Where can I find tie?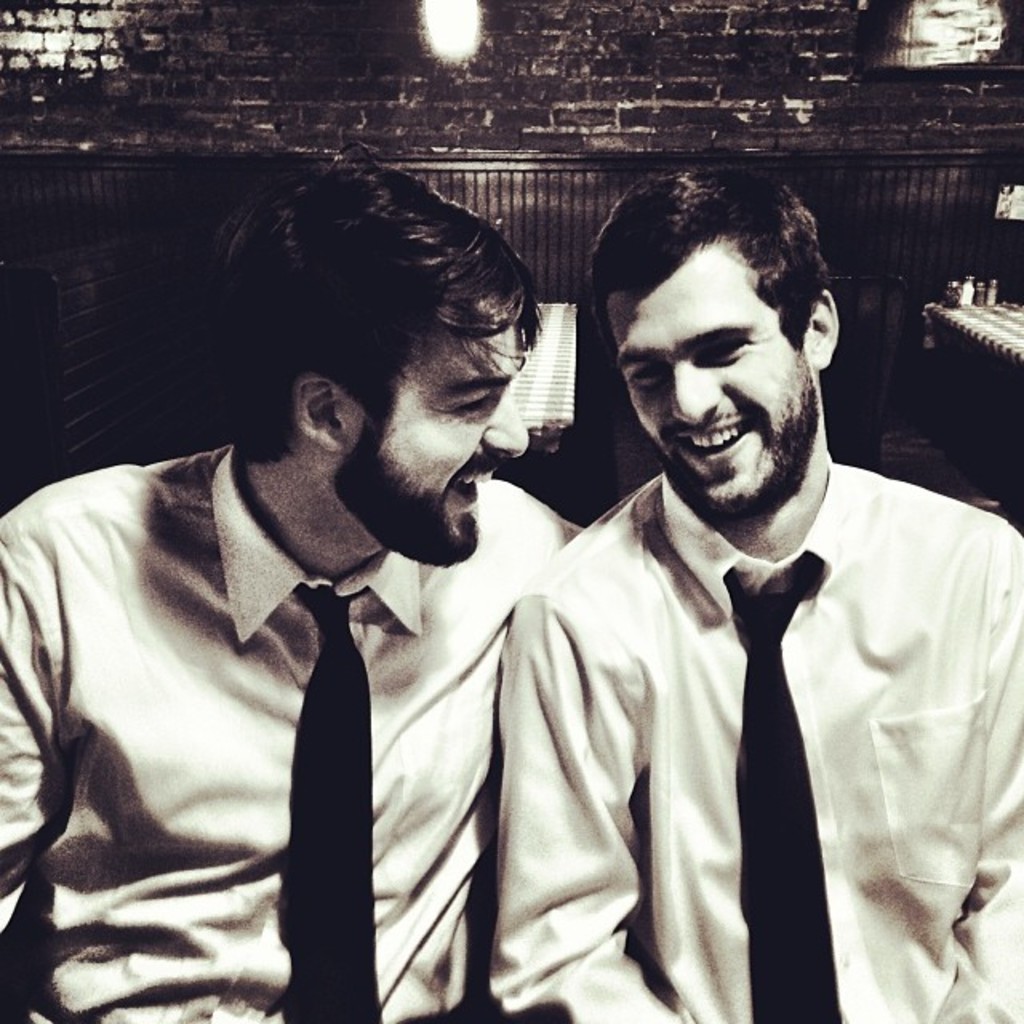
You can find it at 278:586:379:1022.
